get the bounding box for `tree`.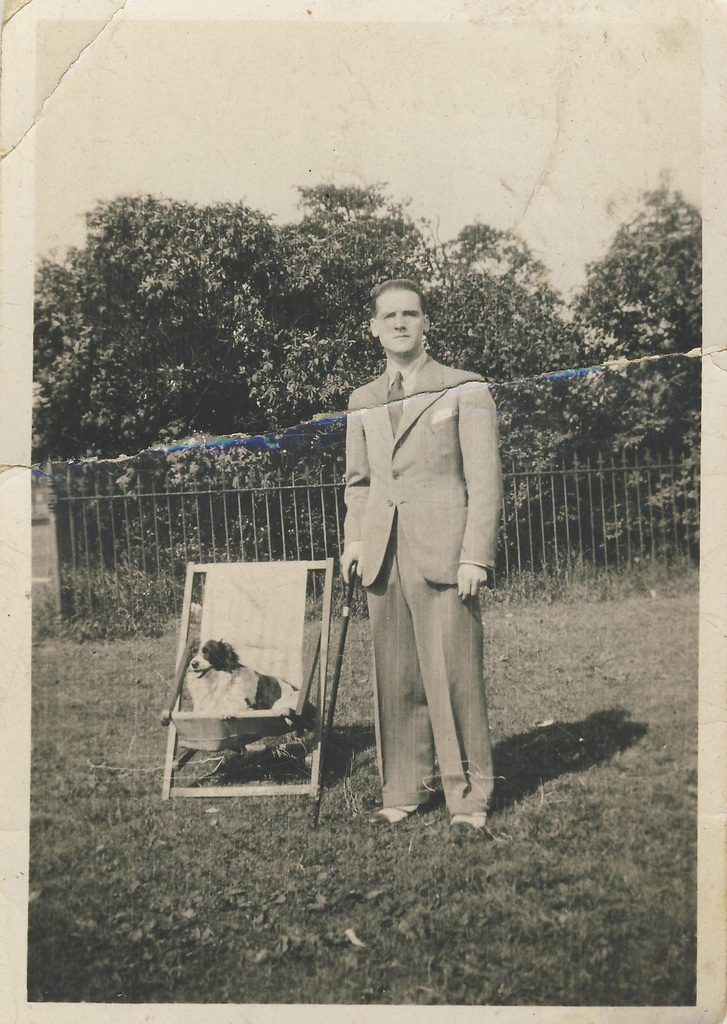
[32,168,594,580].
